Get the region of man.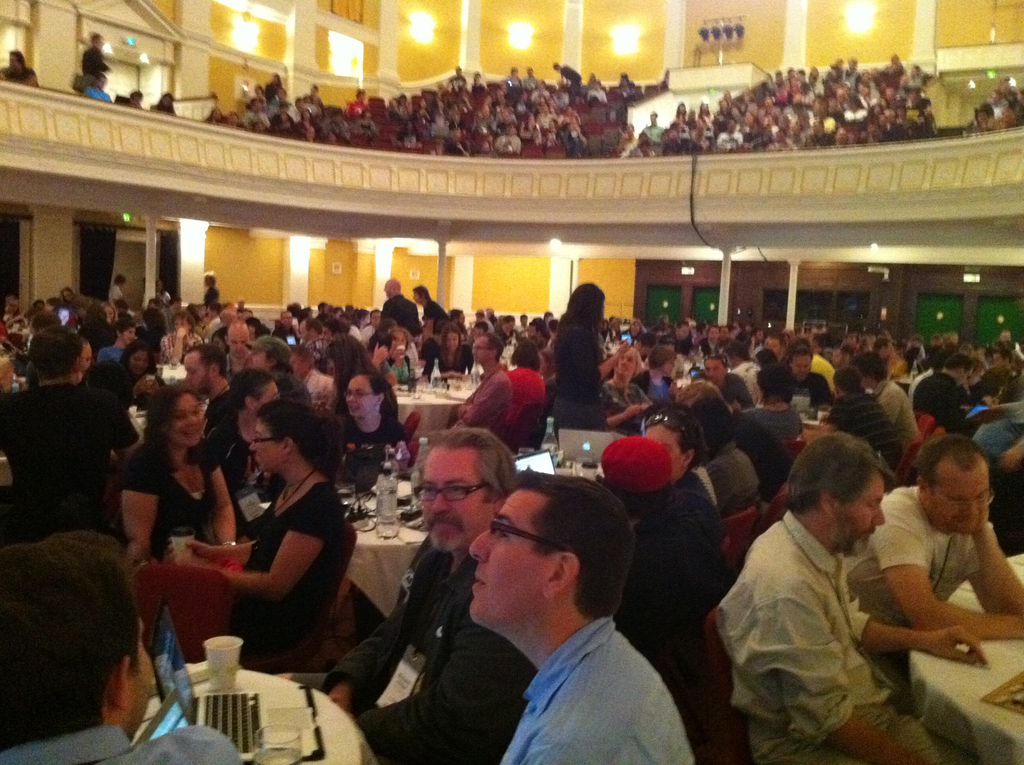
region(0, 529, 245, 764).
